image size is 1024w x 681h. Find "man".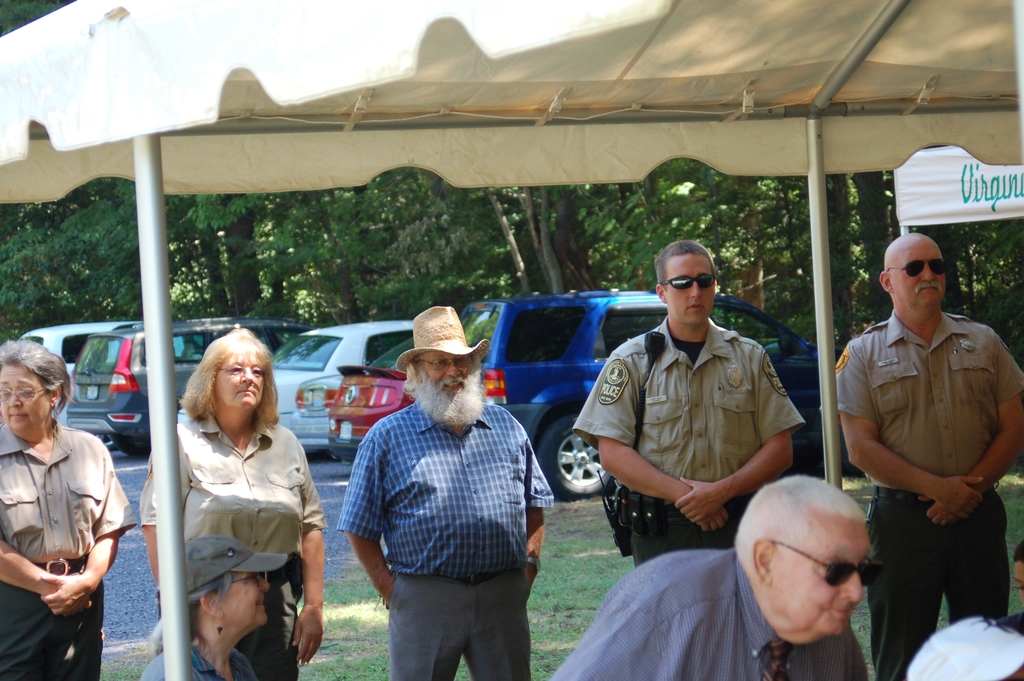
region(576, 241, 803, 570).
